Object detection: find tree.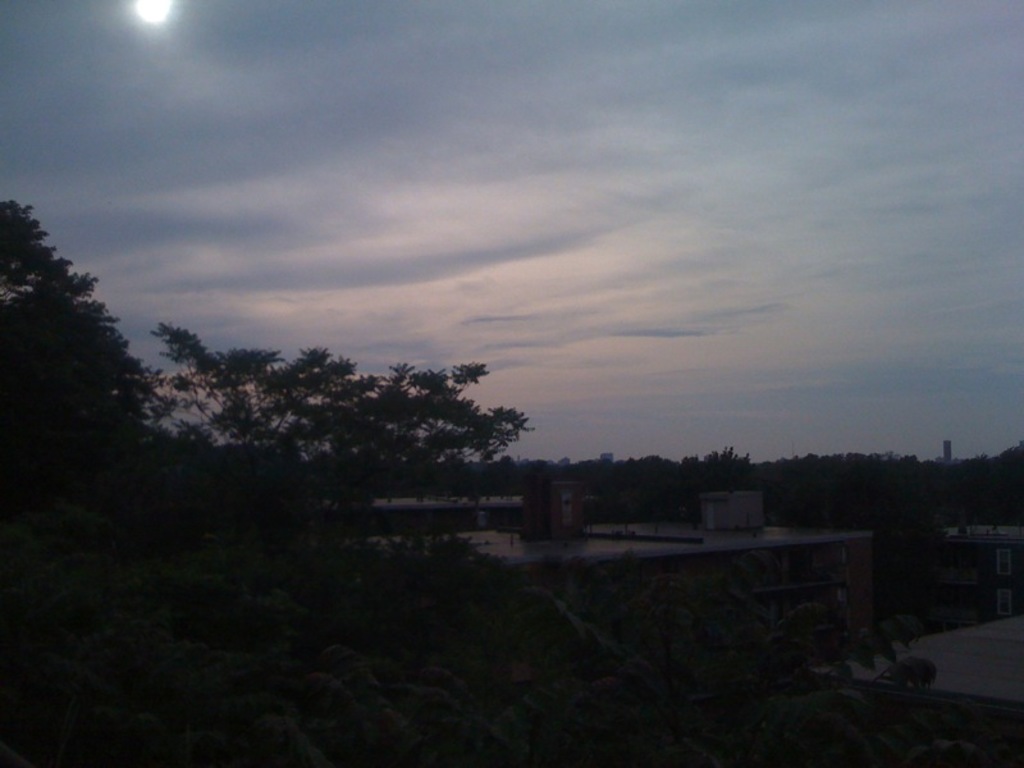
bbox(5, 184, 148, 503).
